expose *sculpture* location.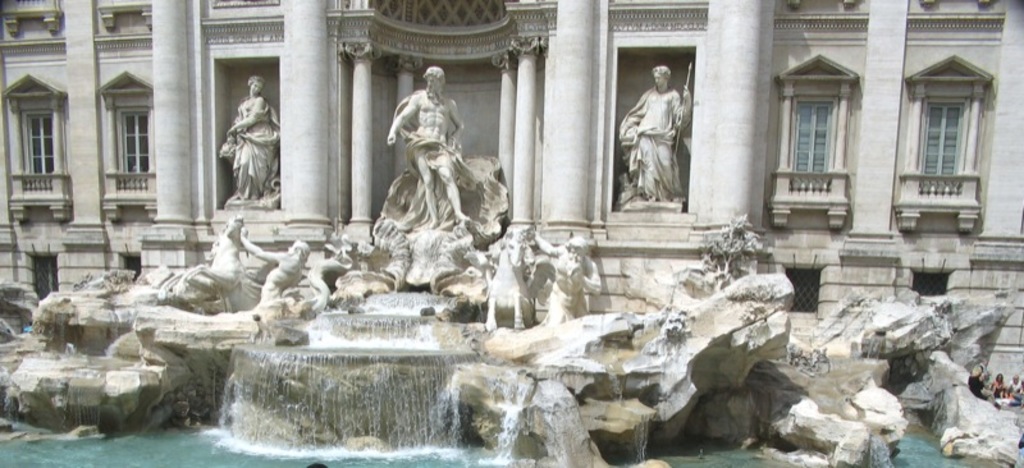
Exposed at [x1=385, y1=54, x2=471, y2=230].
